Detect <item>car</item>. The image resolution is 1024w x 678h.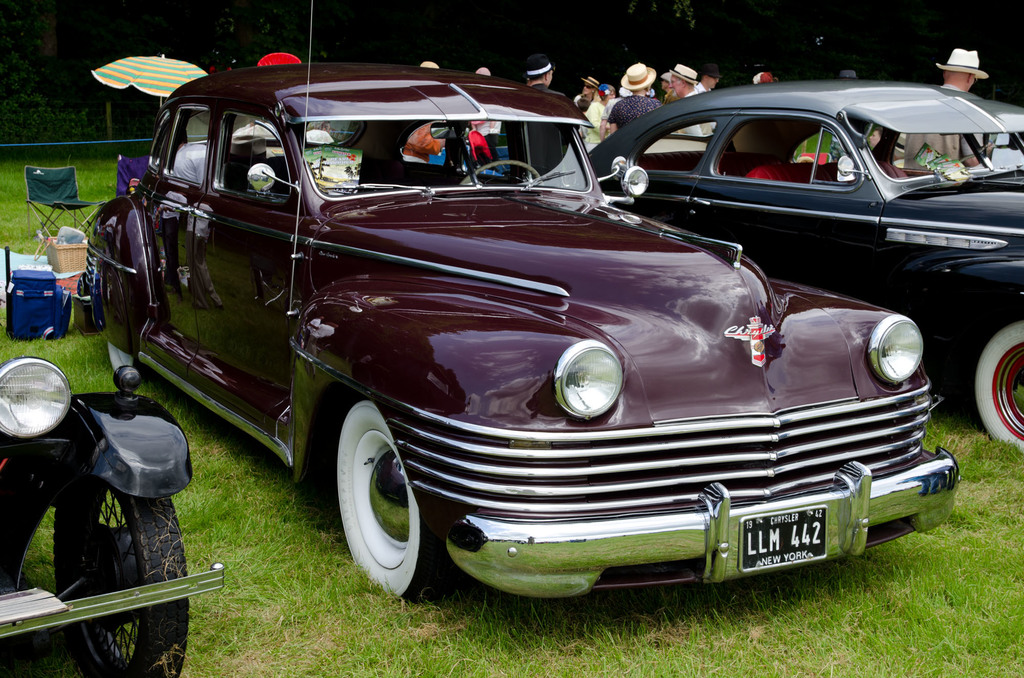
0/354/223/677.
